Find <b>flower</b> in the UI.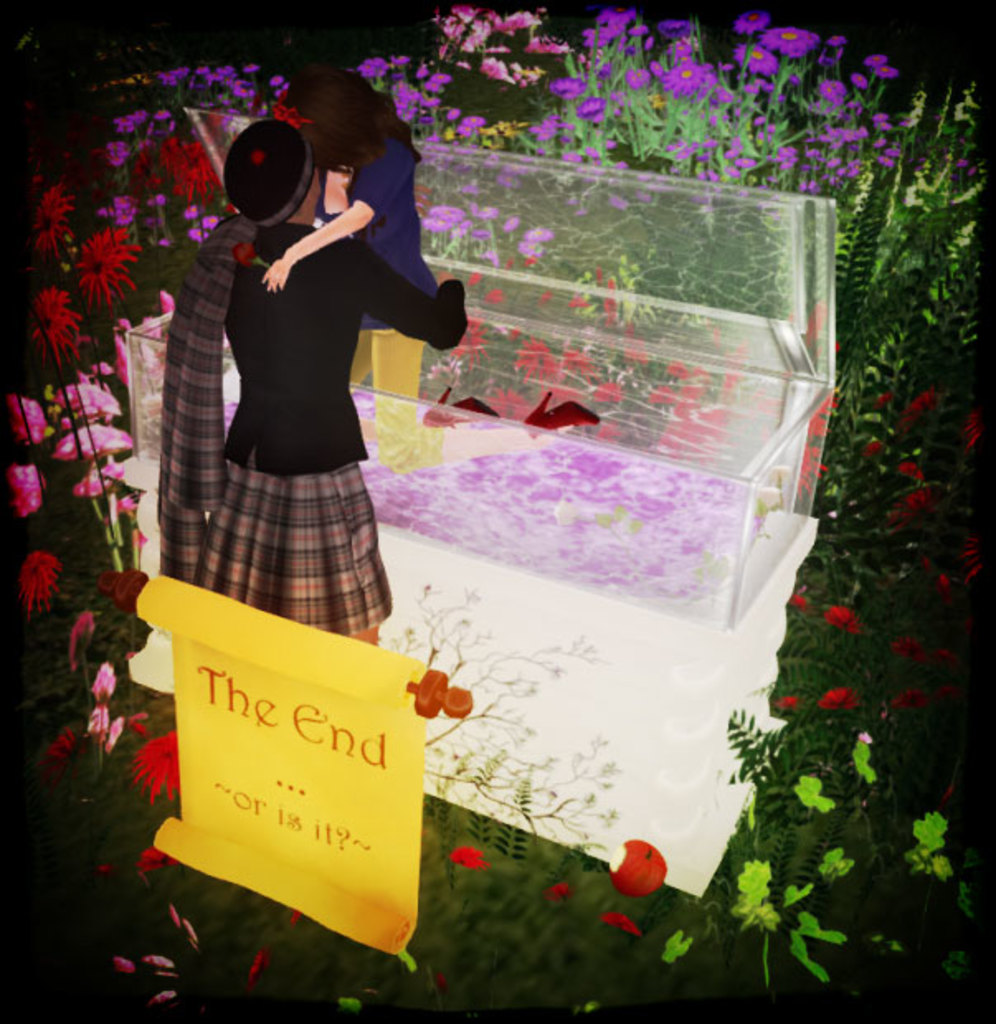
UI element at {"x1": 776, "y1": 694, "x2": 804, "y2": 713}.
